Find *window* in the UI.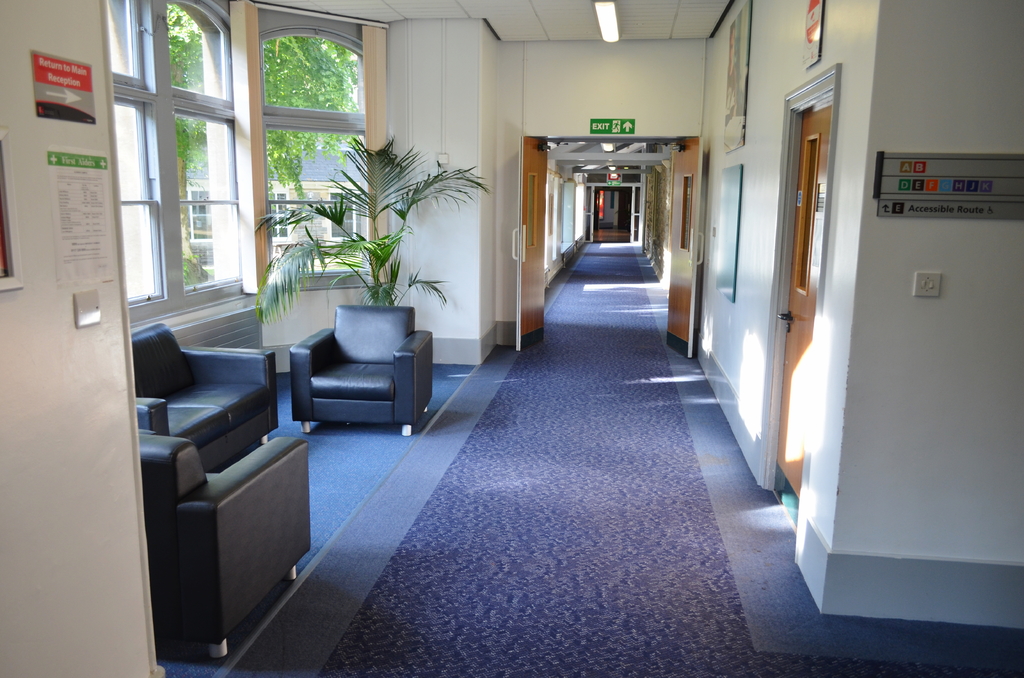
UI element at left=266, top=24, right=372, bottom=279.
